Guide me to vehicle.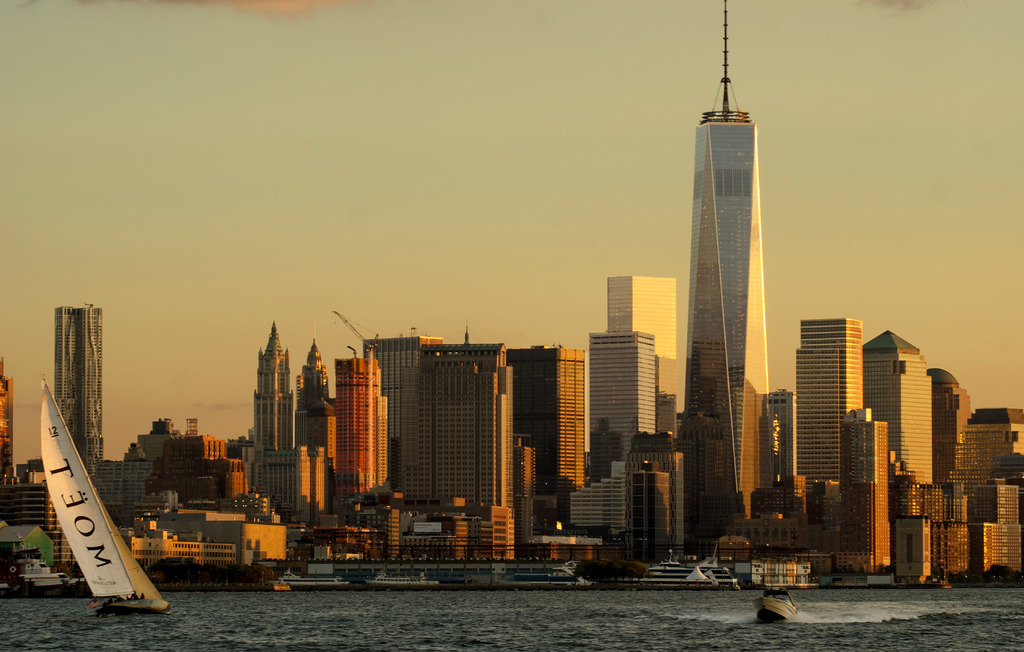
Guidance: [751, 578, 796, 617].
